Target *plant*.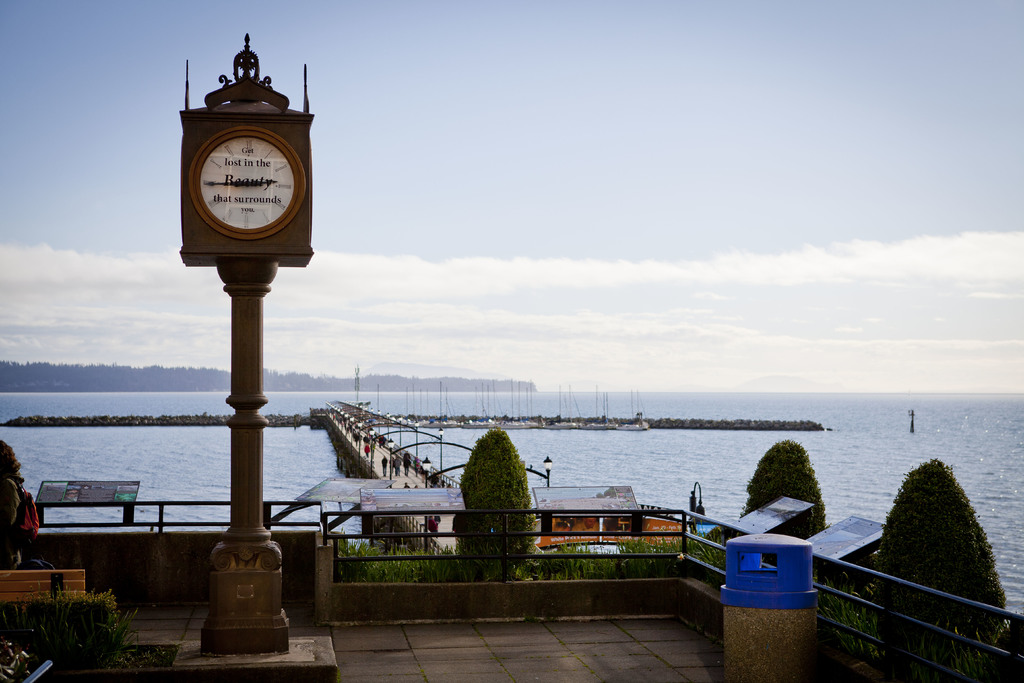
Target region: 330:528:459:580.
